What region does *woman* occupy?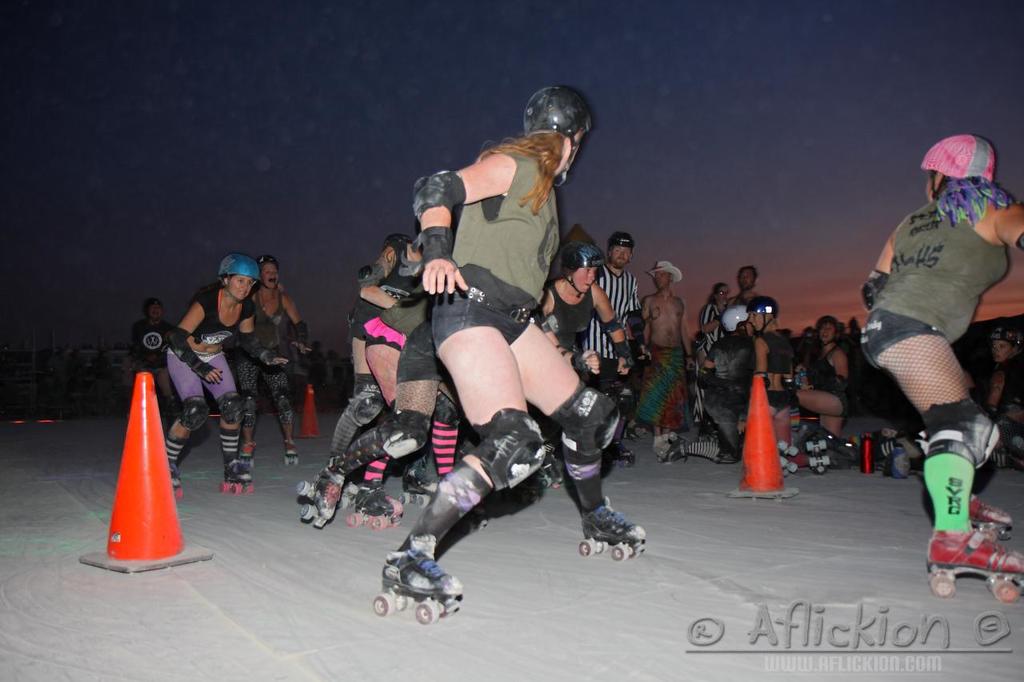
rect(322, 215, 447, 465).
